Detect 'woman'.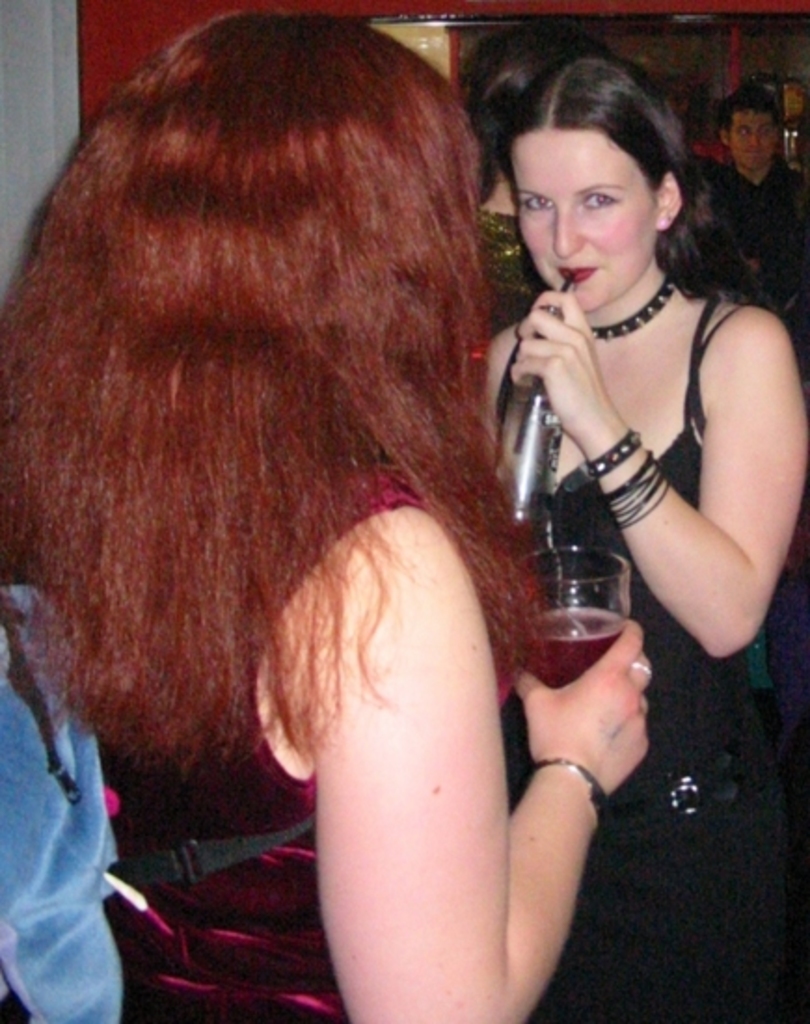
Detected at 471, 54, 808, 1022.
